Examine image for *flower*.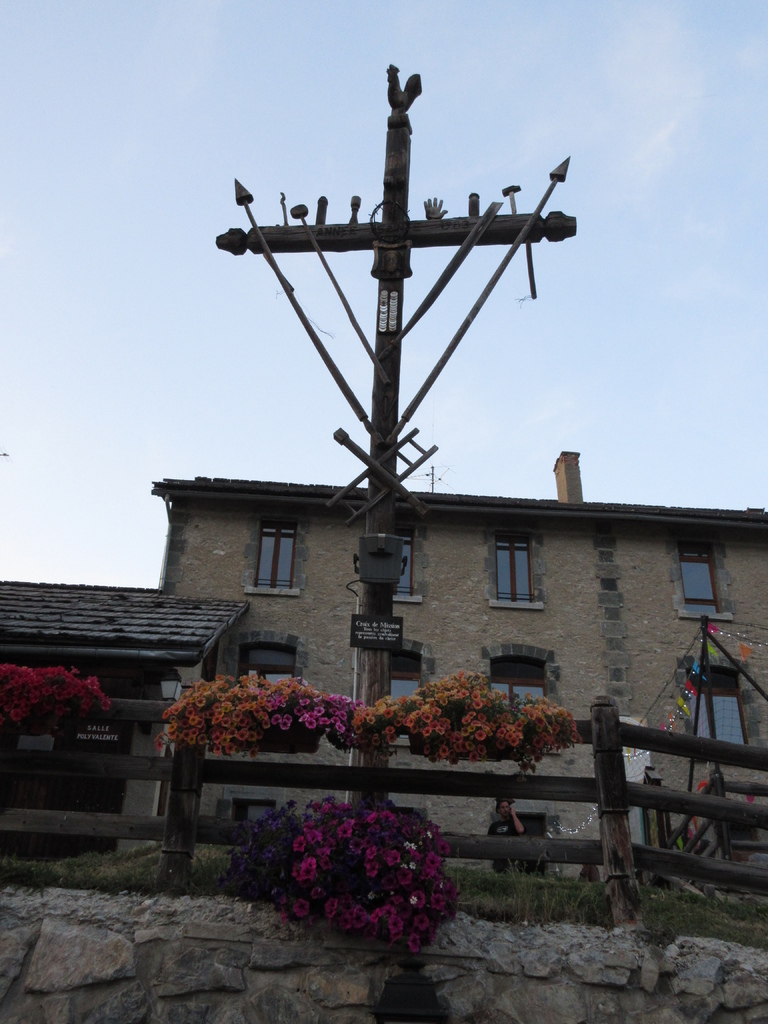
Examination result: <region>304, 717, 321, 732</region>.
